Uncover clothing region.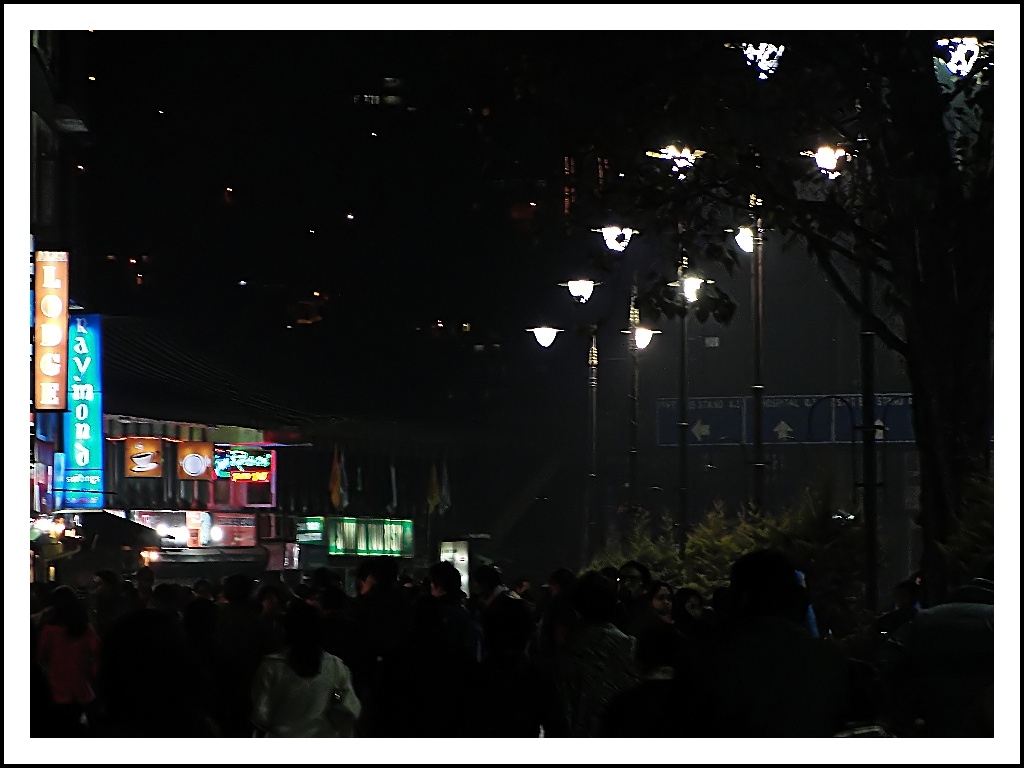
Uncovered: BBox(256, 655, 362, 738).
